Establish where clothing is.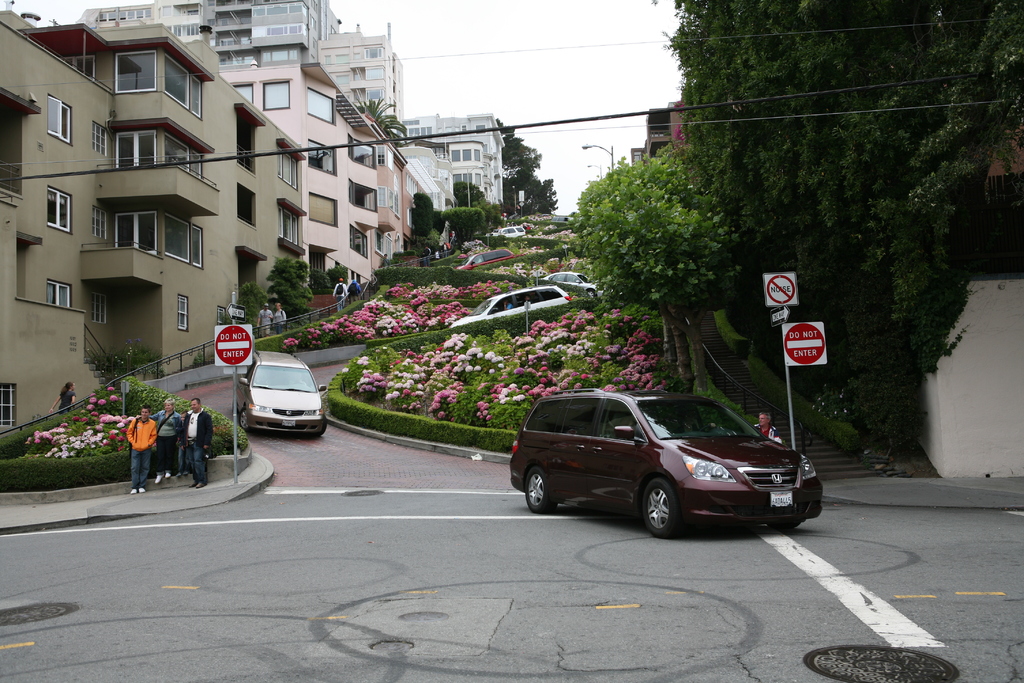
Established at box=[152, 407, 180, 472].
